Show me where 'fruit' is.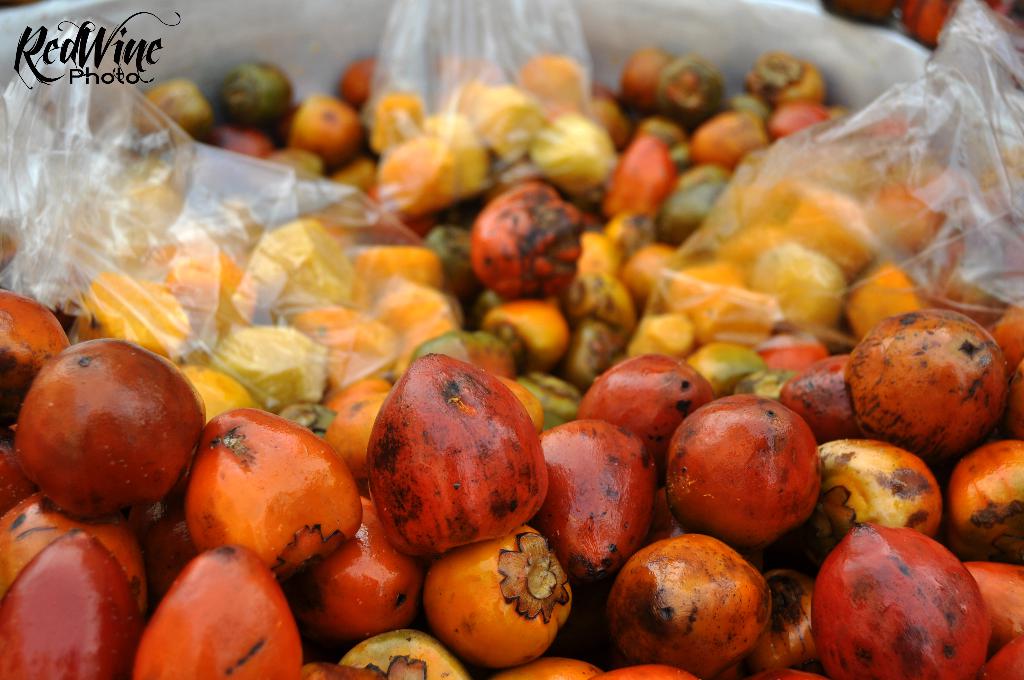
'fruit' is at crop(23, 329, 204, 532).
